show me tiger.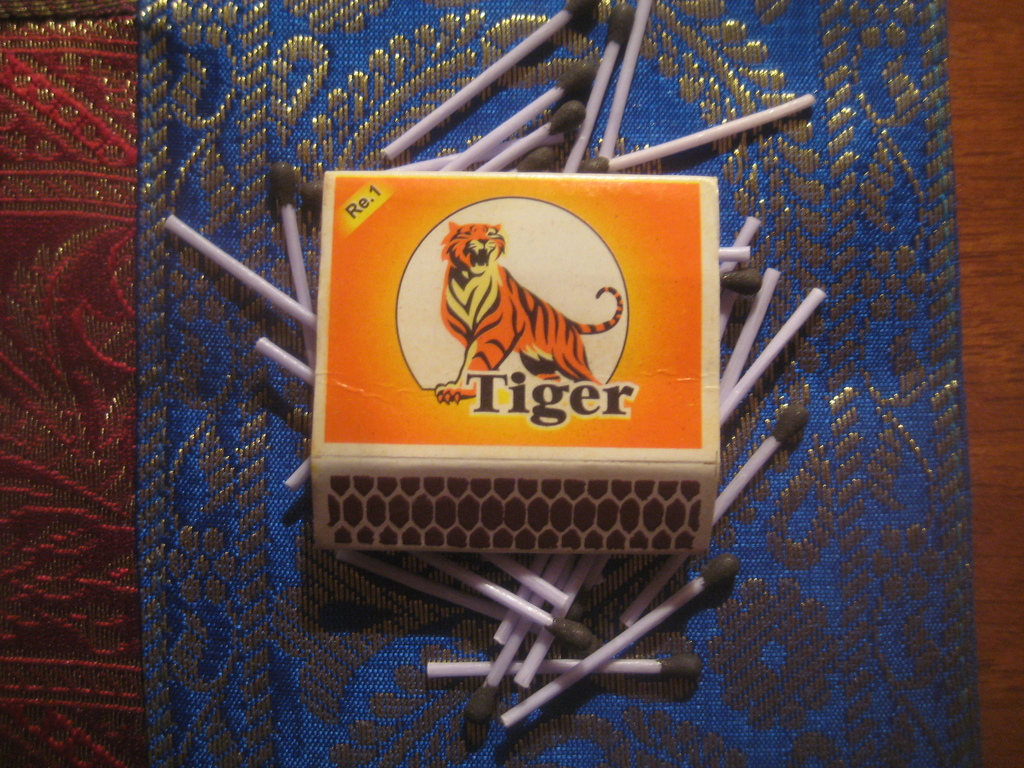
tiger is here: bbox=(429, 223, 625, 405).
